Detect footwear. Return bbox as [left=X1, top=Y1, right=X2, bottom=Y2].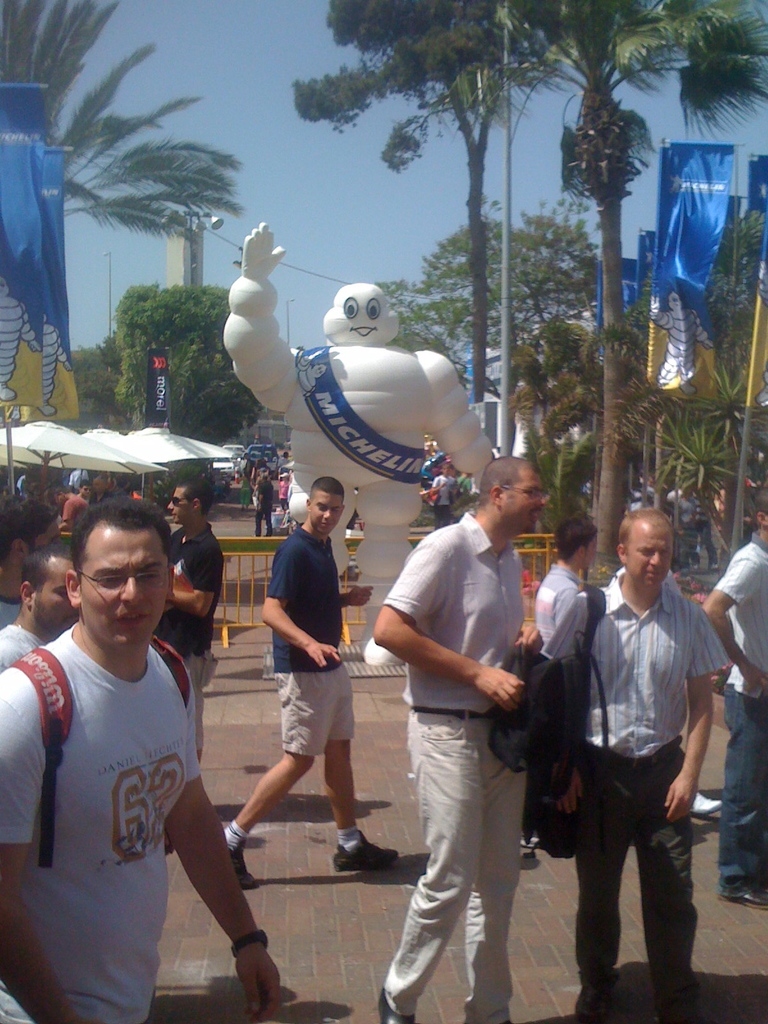
[left=221, top=835, right=263, bottom=891].
